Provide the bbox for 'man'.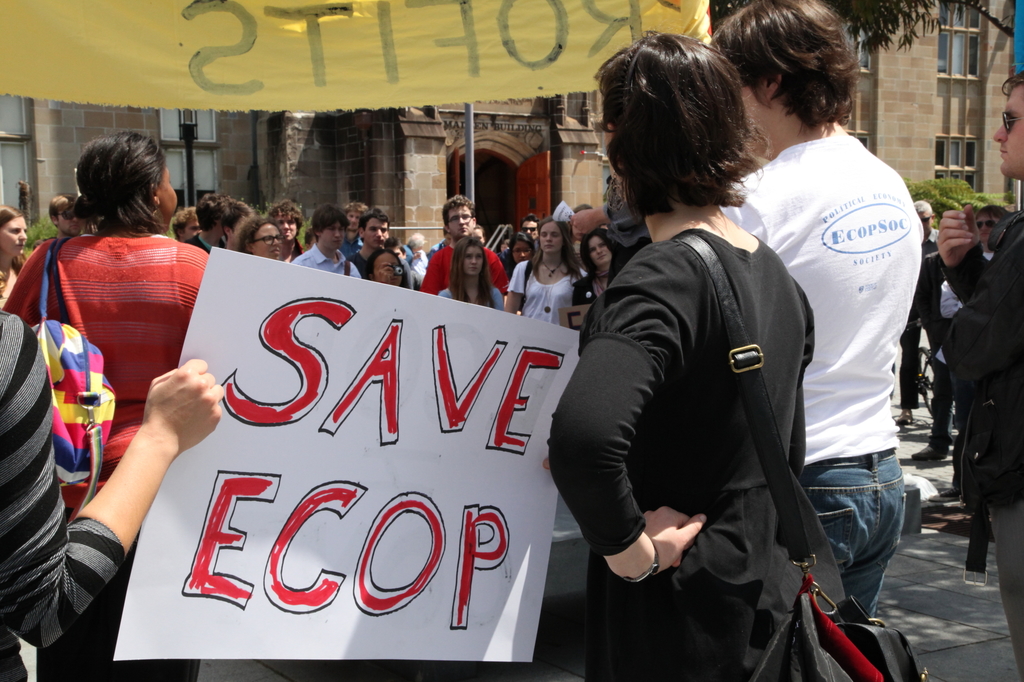
[left=419, top=193, right=508, bottom=301].
